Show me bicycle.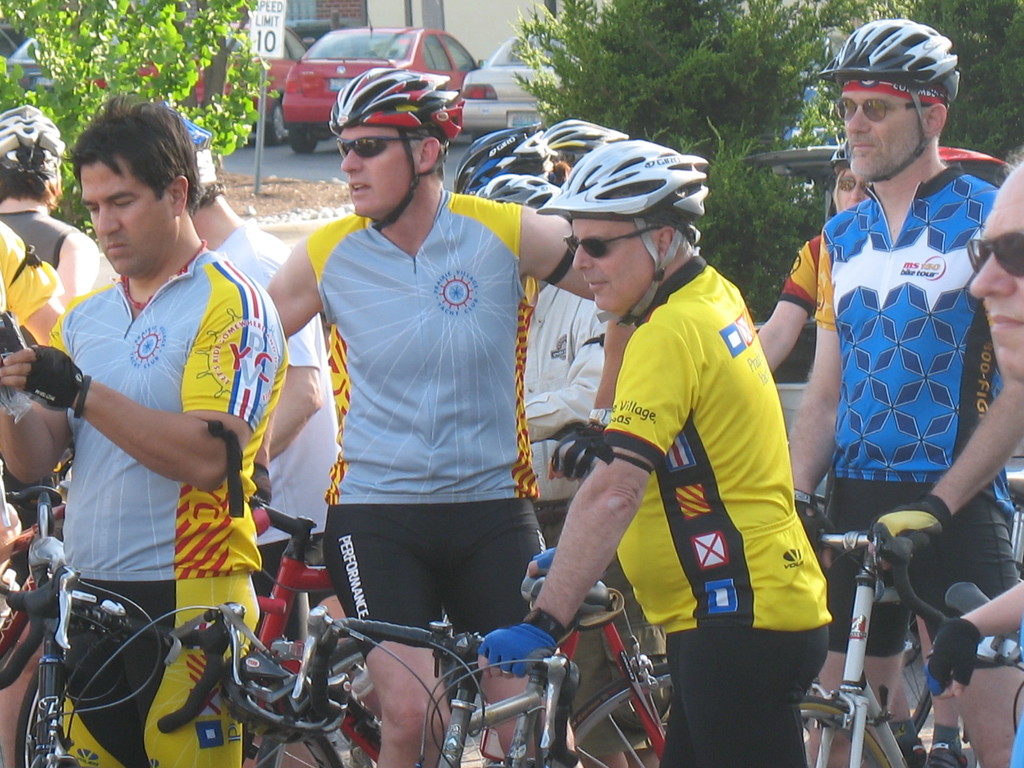
bicycle is here: {"left": 544, "top": 547, "right": 823, "bottom": 767}.
